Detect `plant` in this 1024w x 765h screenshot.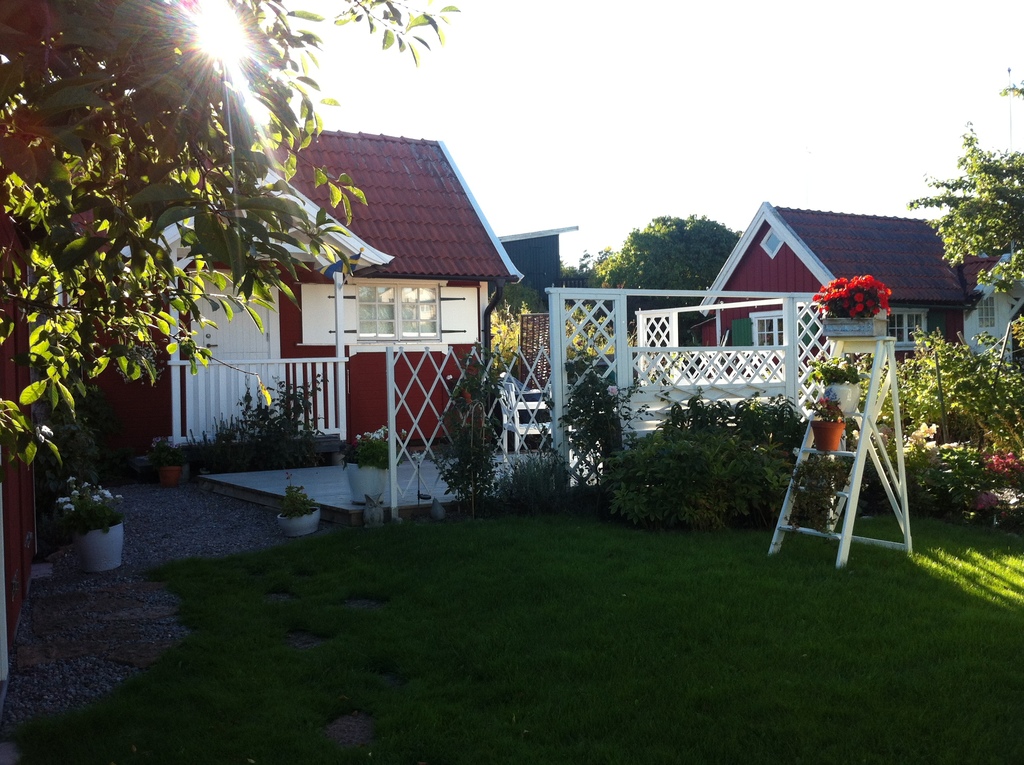
Detection: pyautogui.locateOnScreen(966, 344, 1023, 440).
